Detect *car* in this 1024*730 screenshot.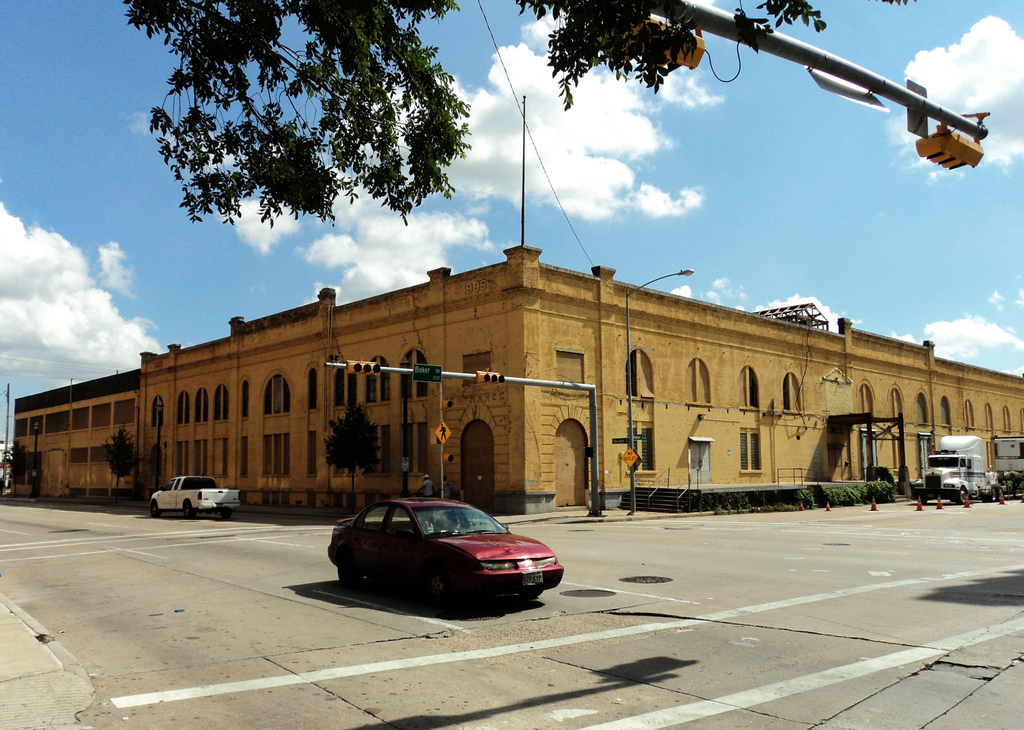
Detection: (left=317, top=492, right=581, bottom=612).
